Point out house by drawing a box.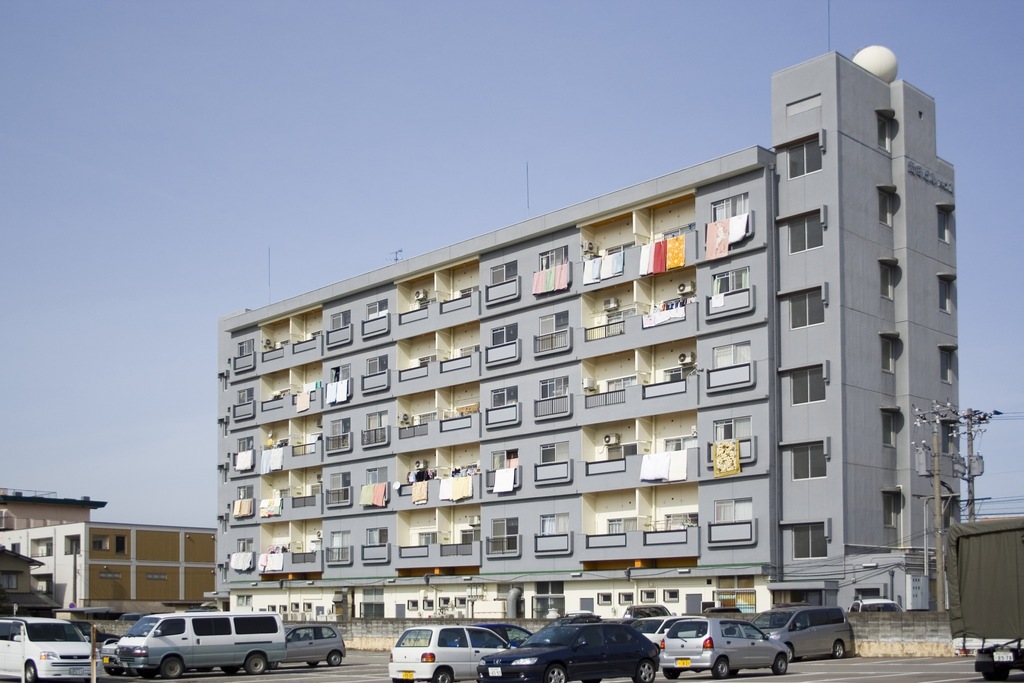
0, 482, 218, 620.
